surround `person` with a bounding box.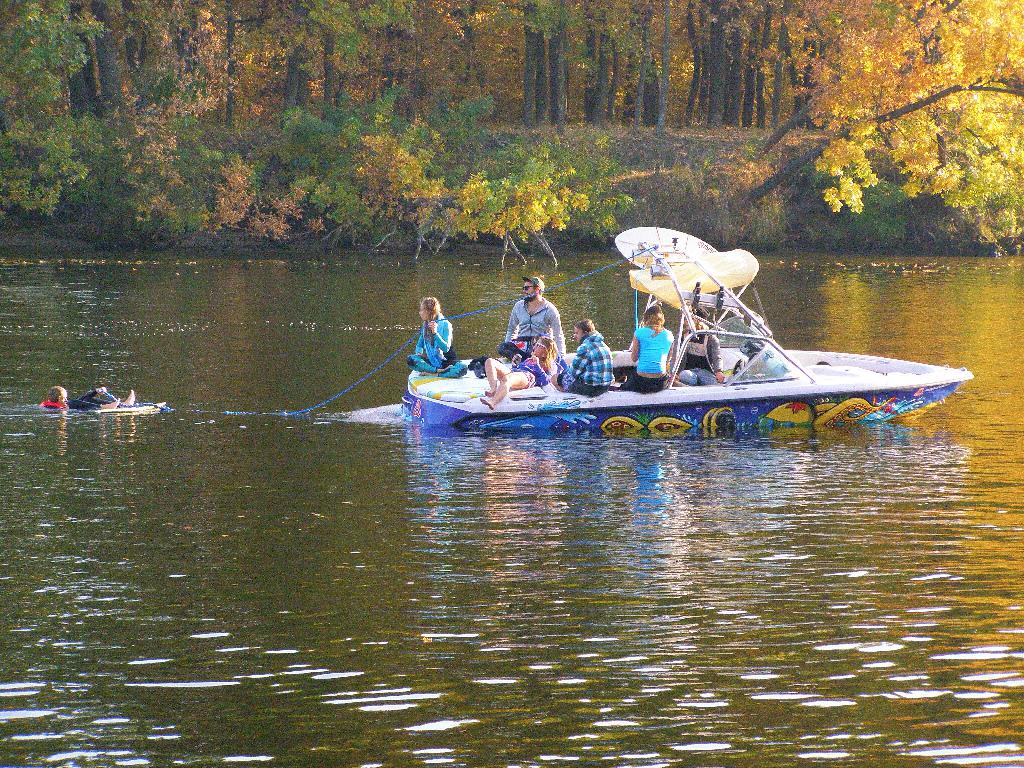
bbox(49, 385, 134, 410).
